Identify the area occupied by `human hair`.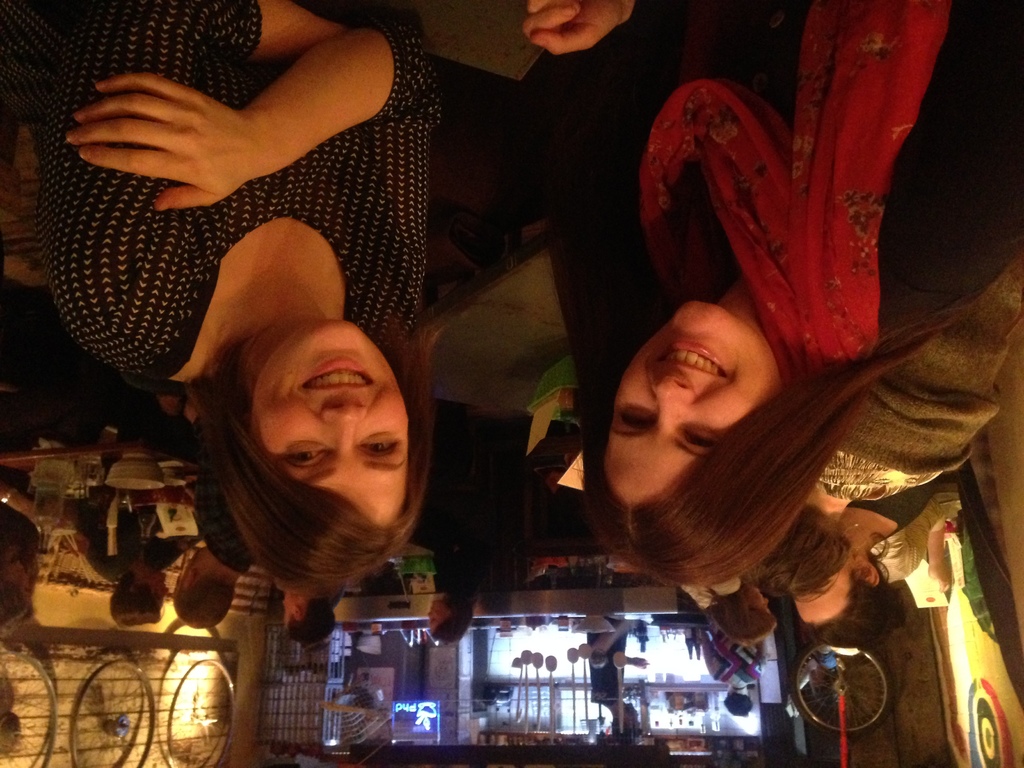
Area: (left=522, top=76, right=966, bottom=586).
